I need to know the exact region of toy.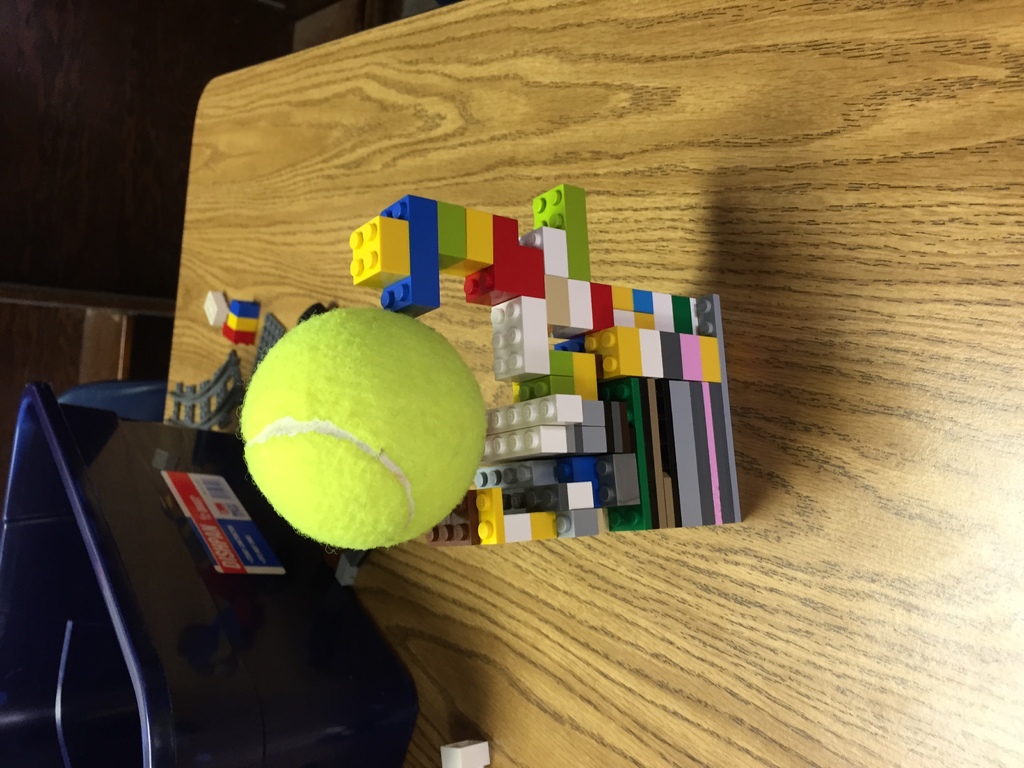
Region: (x1=202, y1=291, x2=229, y2=325).
